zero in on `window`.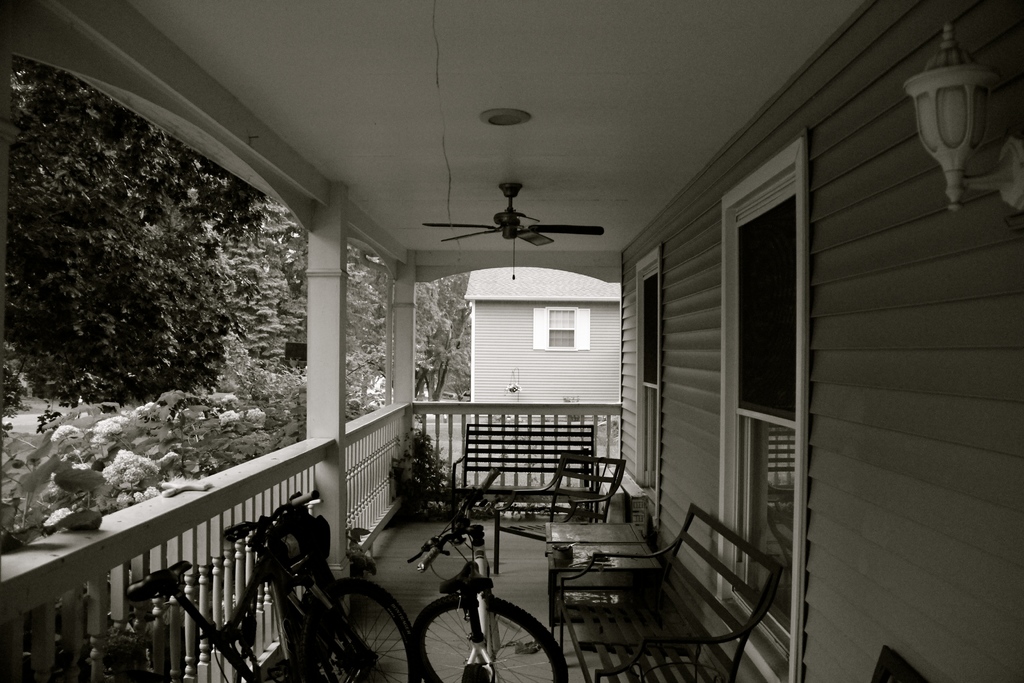
Zeroed in: bbox=[634, 242, 661, 512].
